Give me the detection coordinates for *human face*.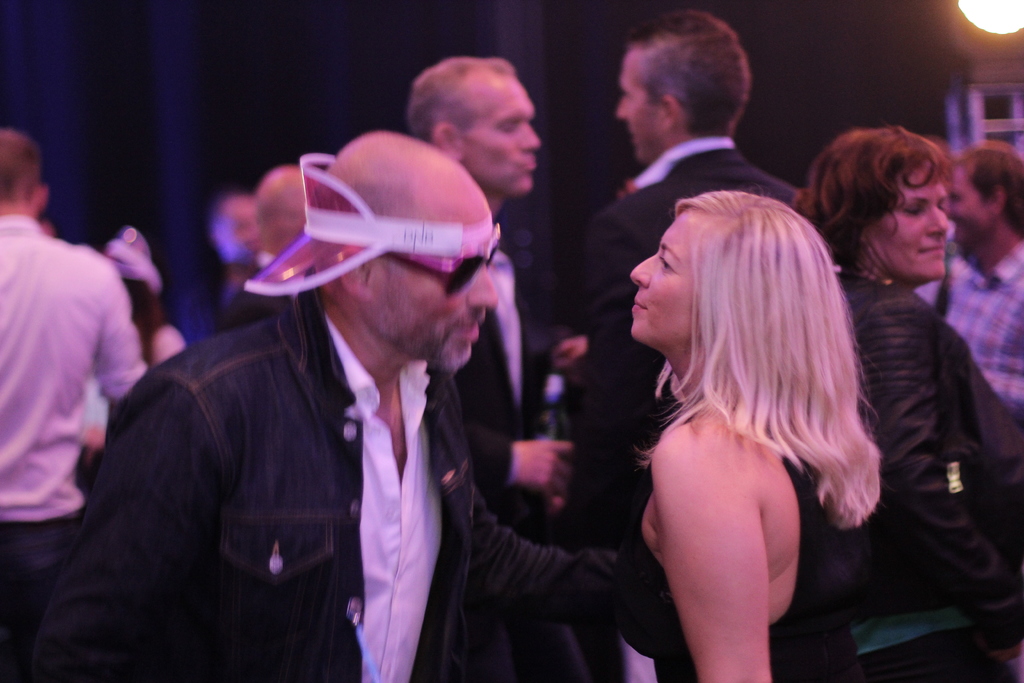
pyautogui.locateOnScreen(255, 193, 303, 260).
